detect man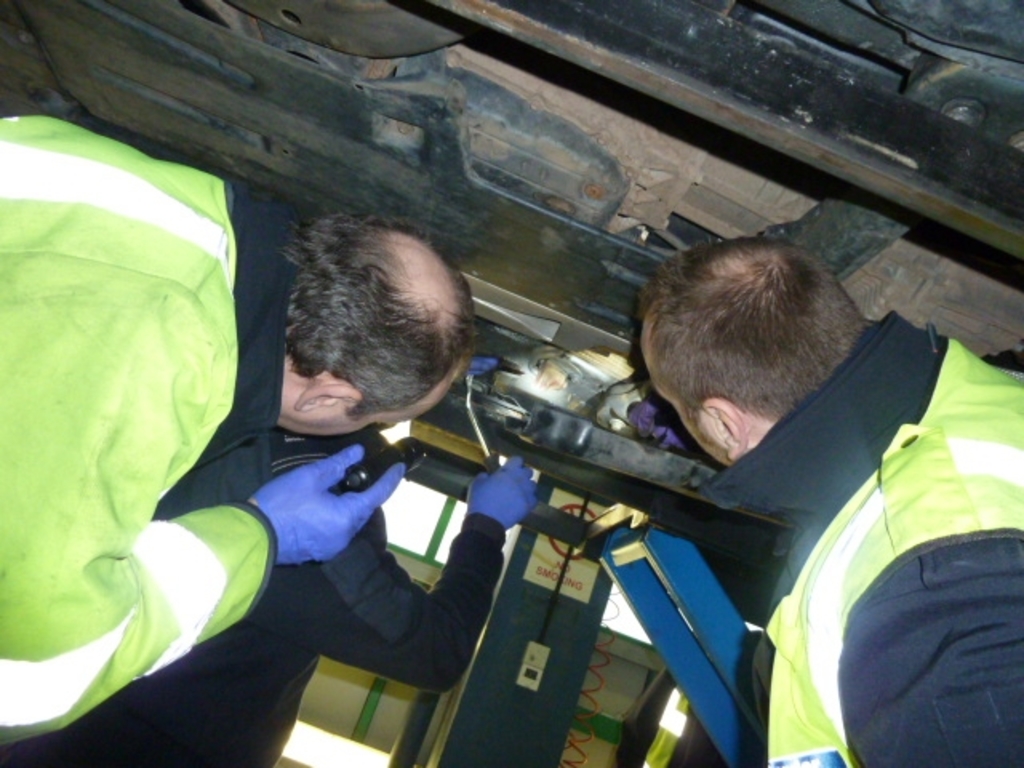
<bbox>638, 238, 1022, 766</bbox>
